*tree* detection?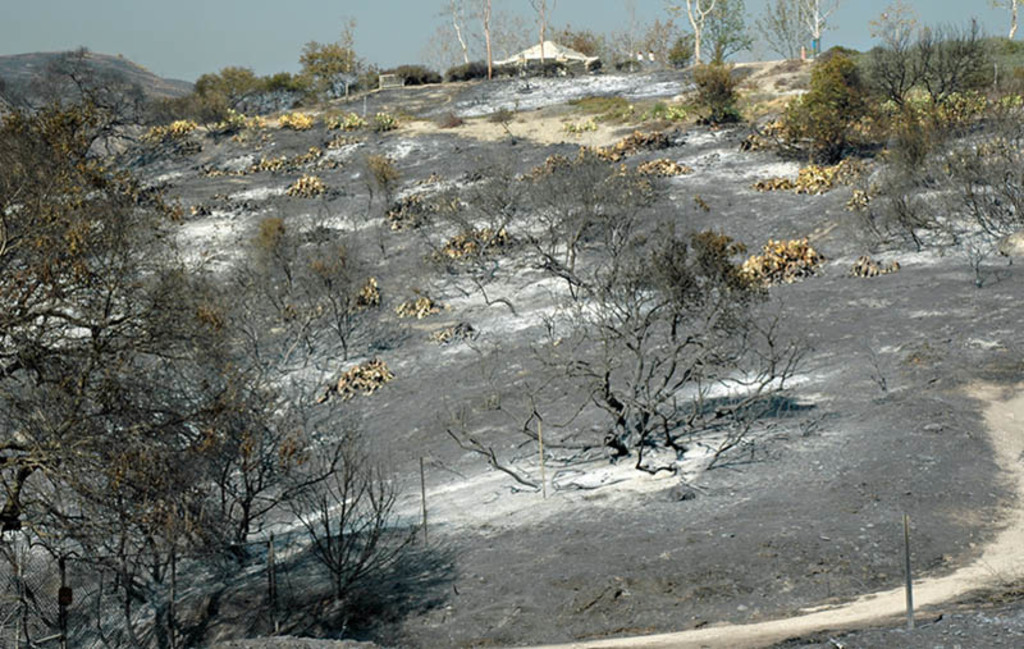
[769,0,833,56]
